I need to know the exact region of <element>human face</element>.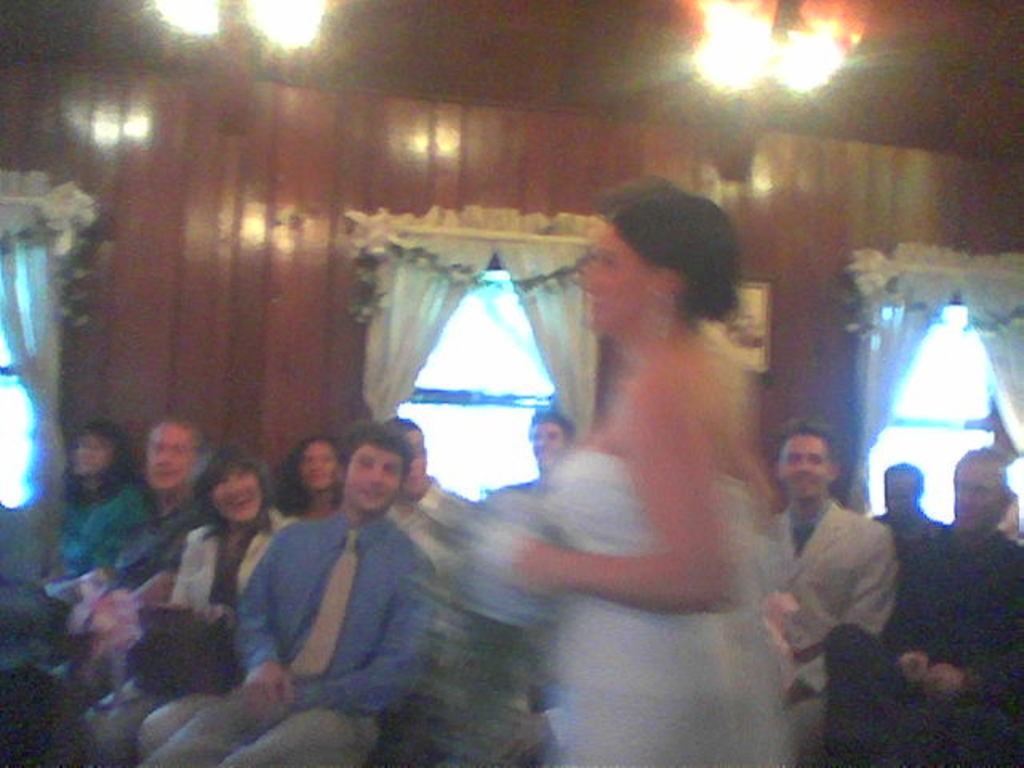
Region: [211,459,267,531].
